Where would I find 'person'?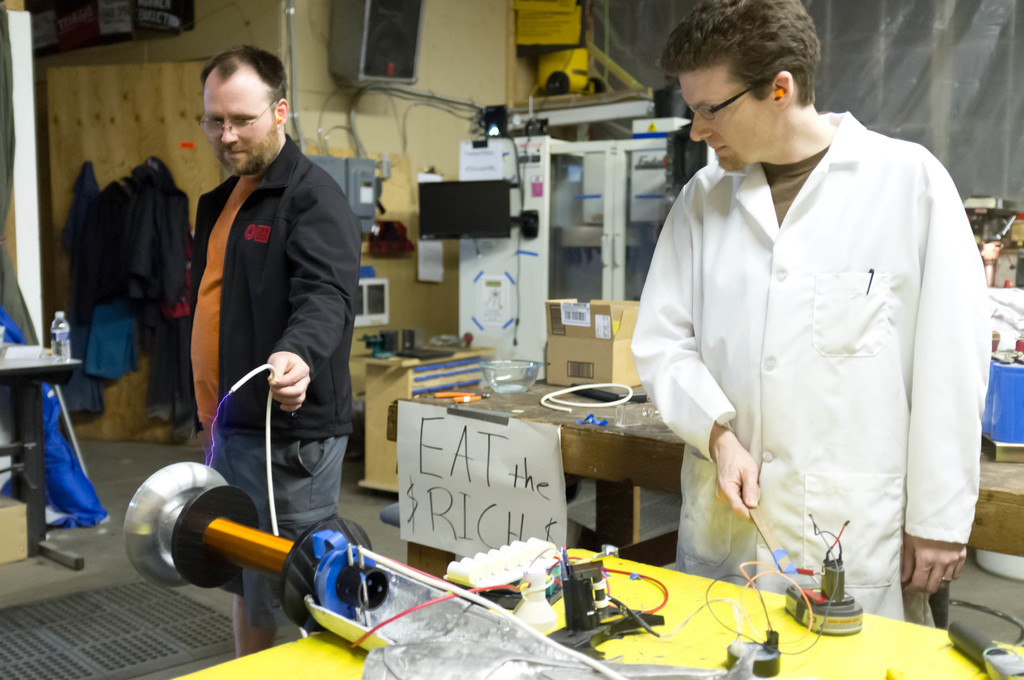
At crop(626, 0, 989, 628).
